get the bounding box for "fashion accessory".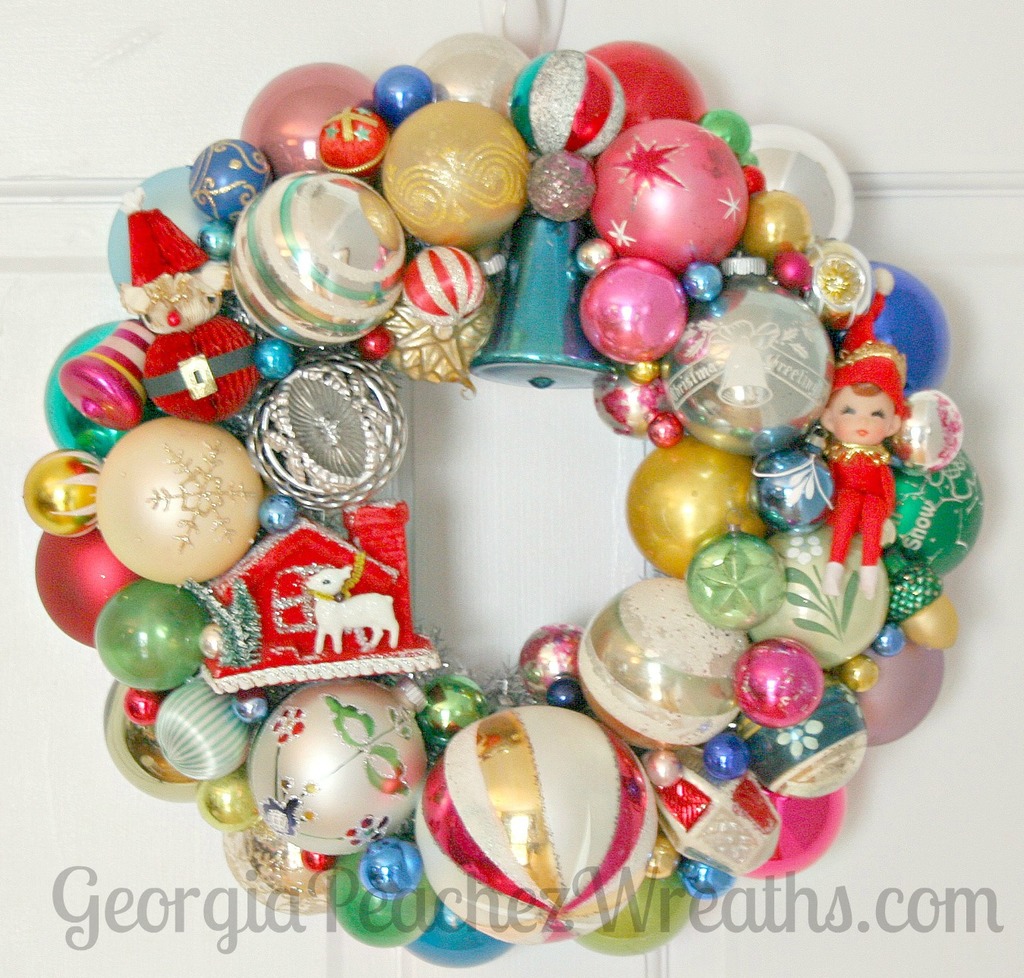
l=26, t=0, r=991, b=977.
